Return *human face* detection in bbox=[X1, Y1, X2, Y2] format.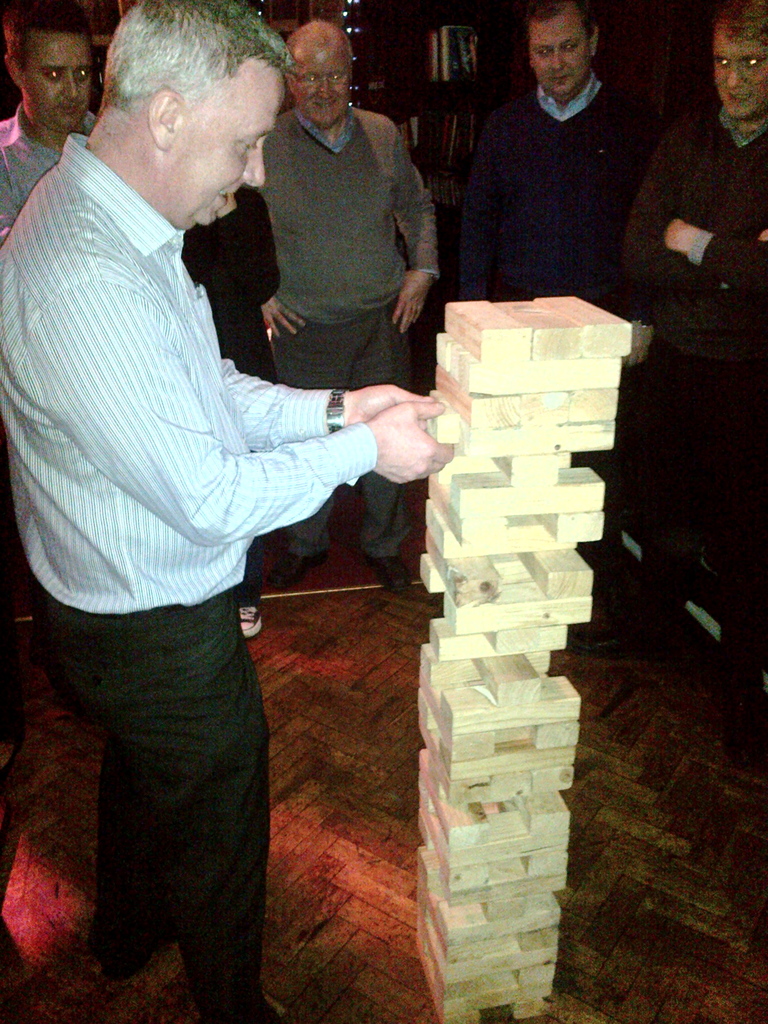
bbox=[25, 34, 93, 128].
